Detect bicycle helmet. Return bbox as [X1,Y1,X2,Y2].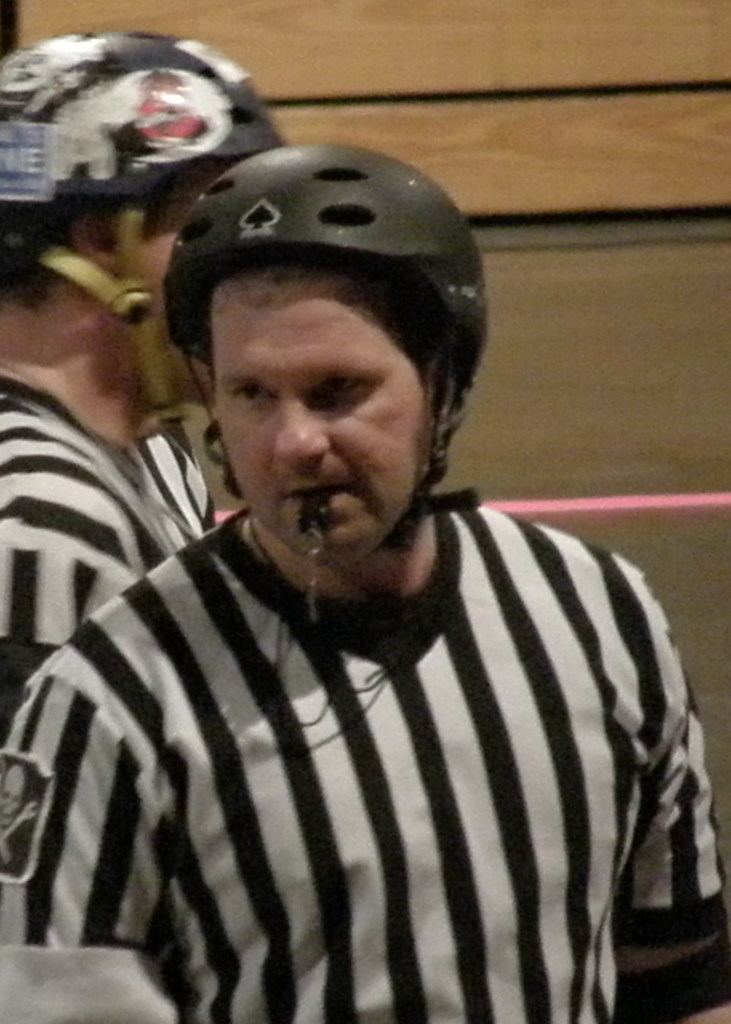
[0,28,288,428].
